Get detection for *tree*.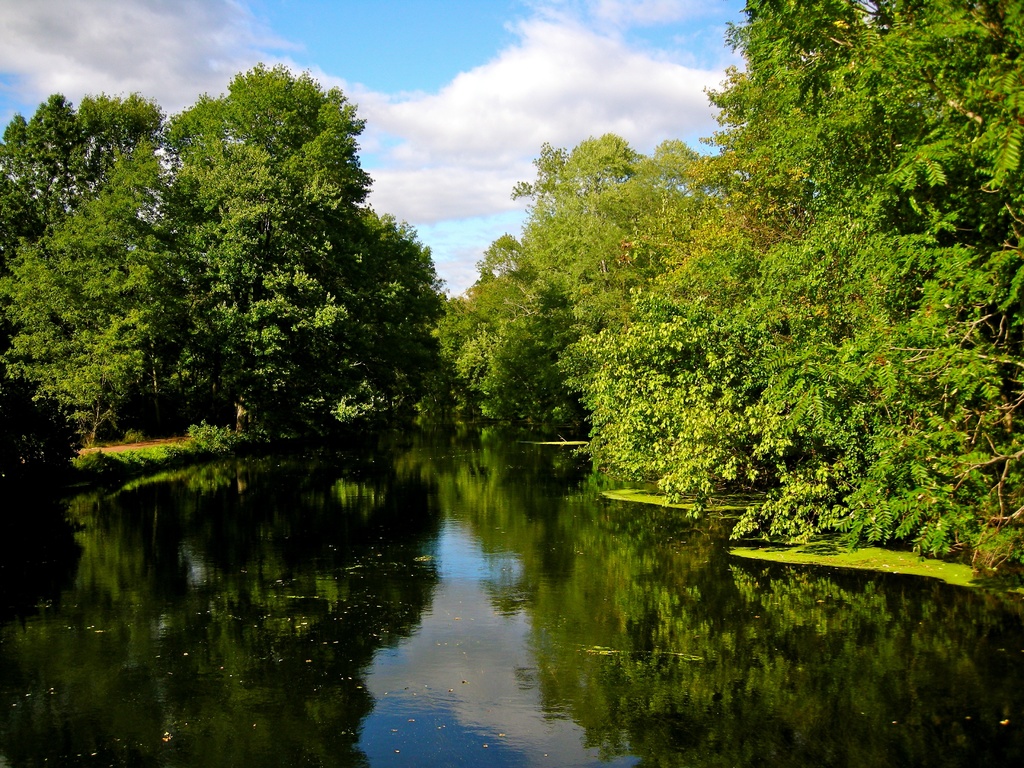
Detection: (x1=0, y1=93, x2=168, y2=400).
